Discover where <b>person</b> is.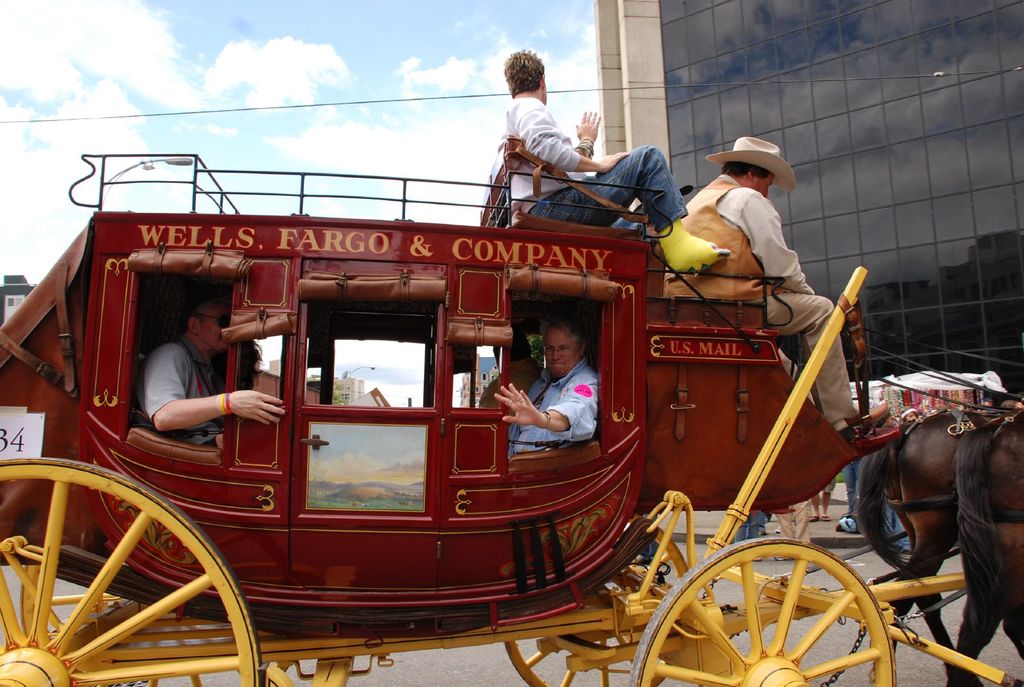
Discovered at (left=665, top=130, right=901, bottom=438).
